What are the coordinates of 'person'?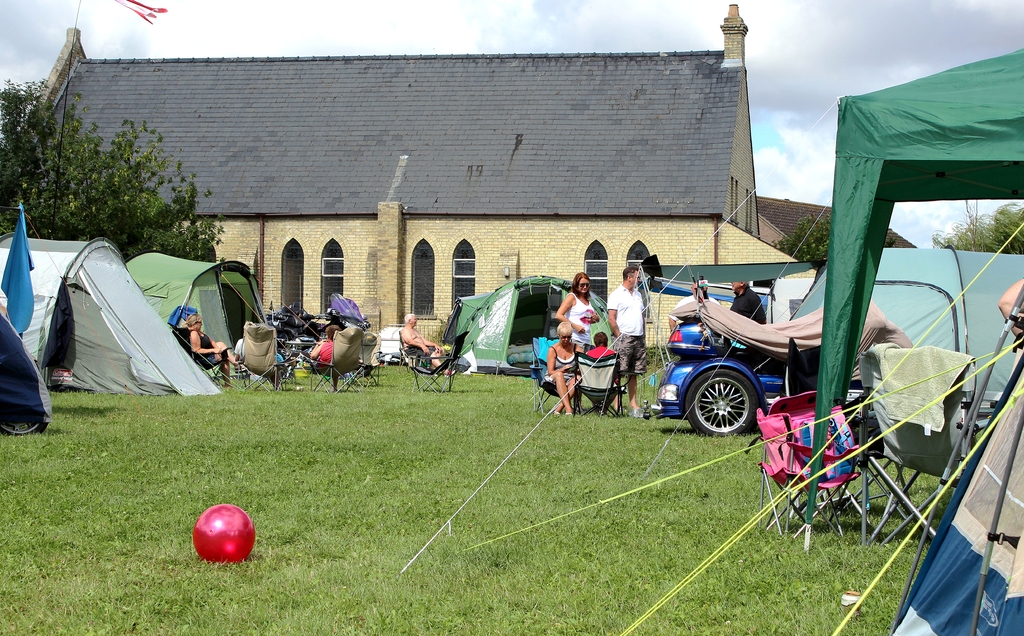
pyautogui.locateOnScreen(543, 320, 585, 414).
